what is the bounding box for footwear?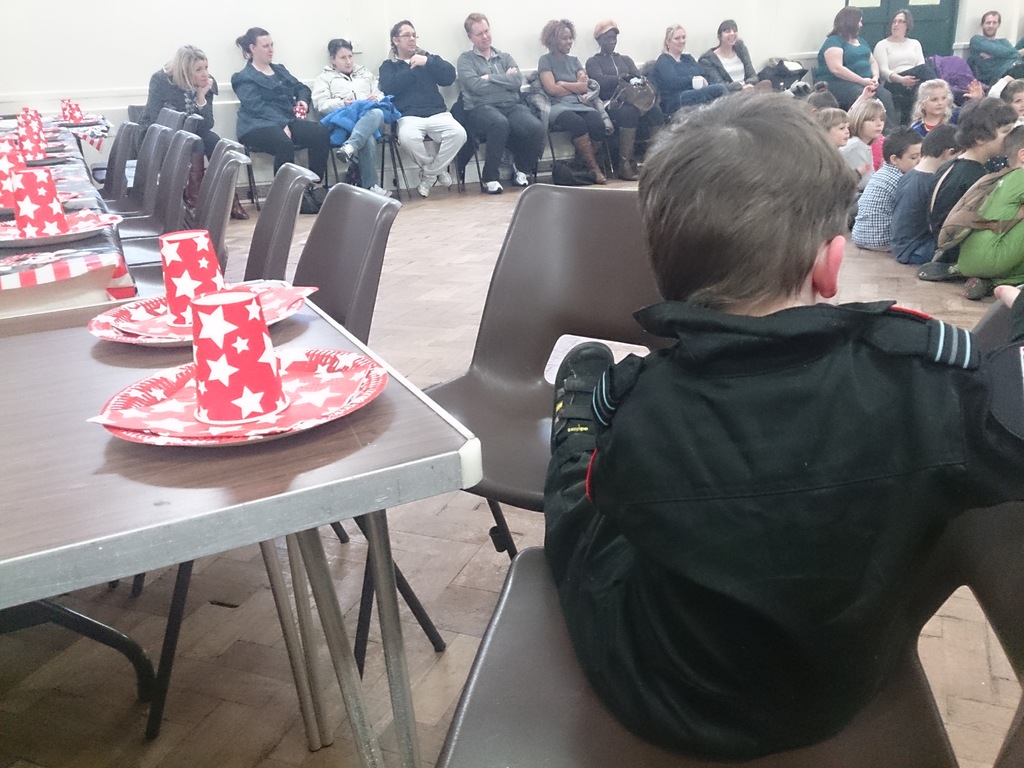
[368, 184, 390, 195].
